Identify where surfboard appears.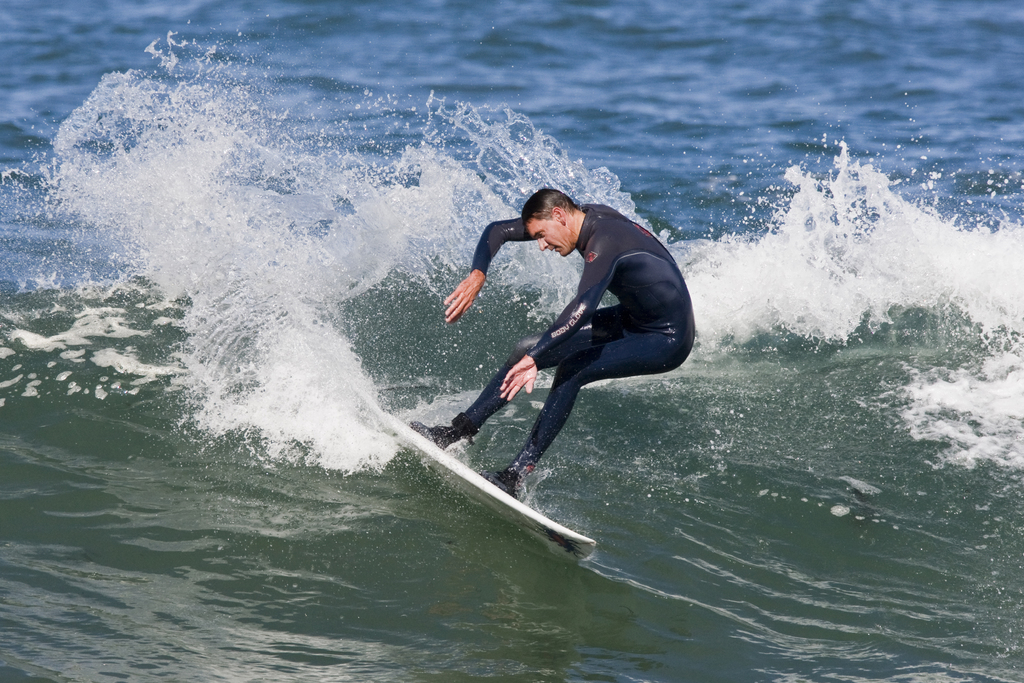
Appears at [373,407,598,566].
